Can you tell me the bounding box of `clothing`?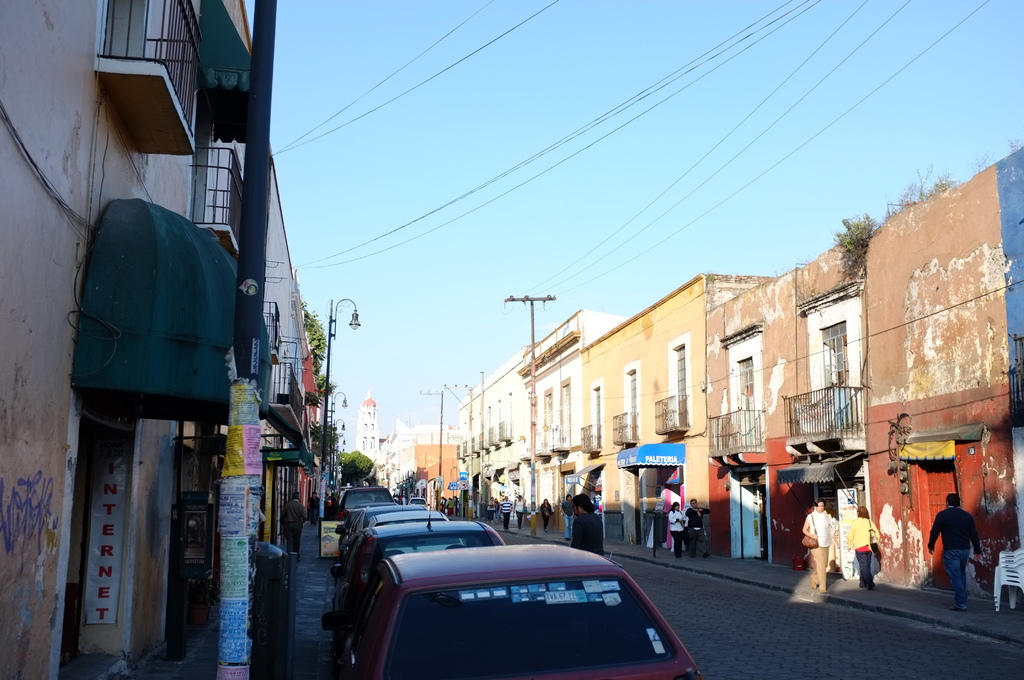
[x1=572, y1=511, x2=607, y2=559].
